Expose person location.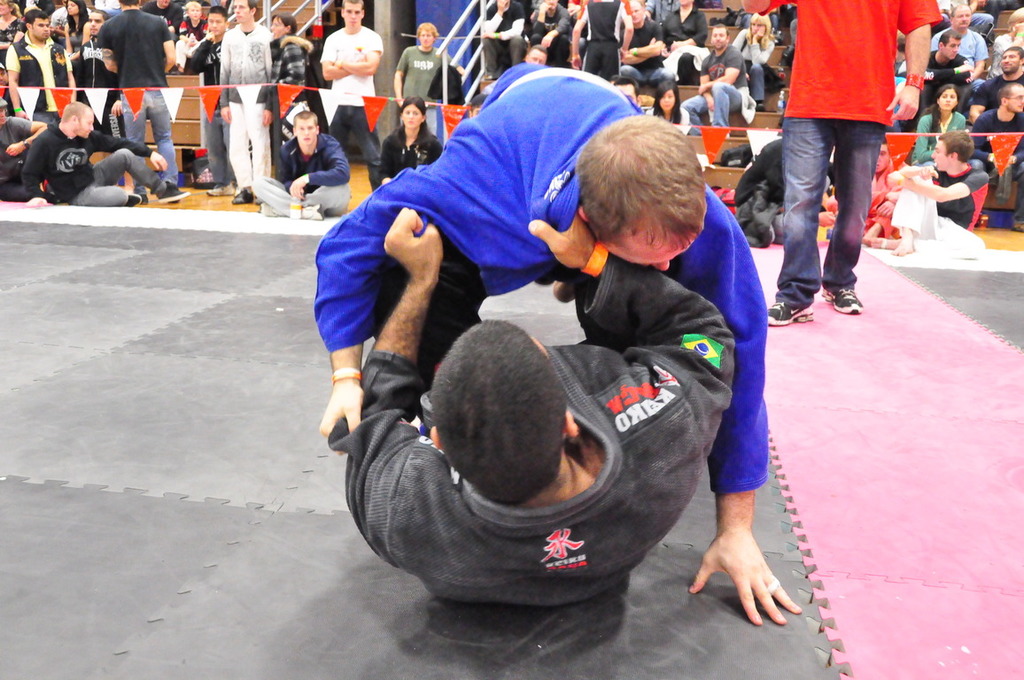
Exposed at [265, 12, 321, 87].
